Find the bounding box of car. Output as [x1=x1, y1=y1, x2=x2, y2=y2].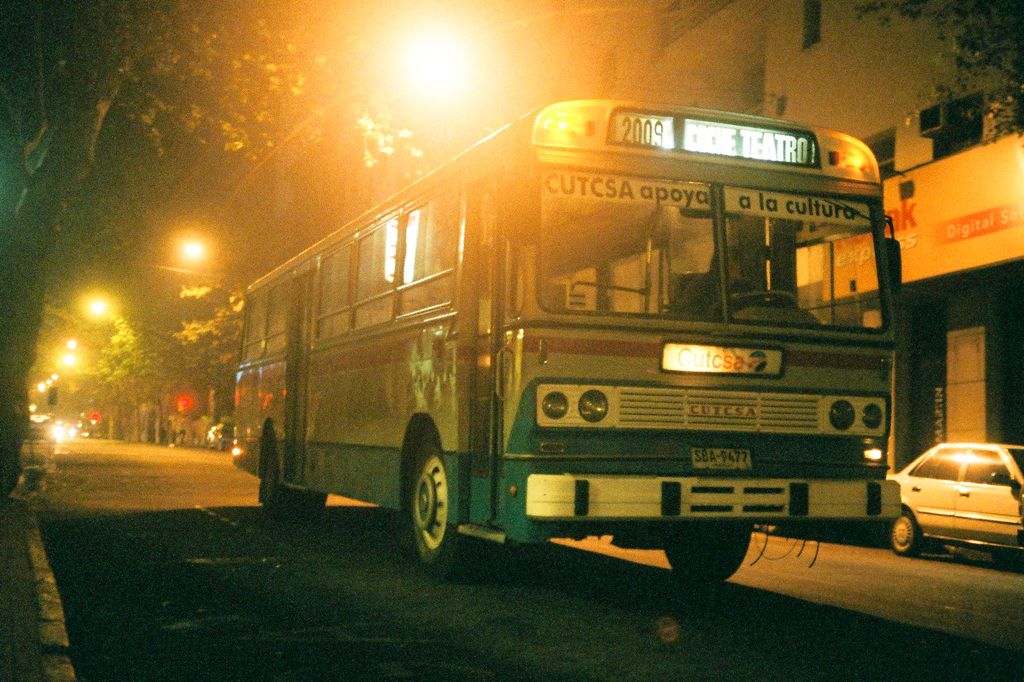
[x1=886, y1=440, x2=1023, y2=555].
